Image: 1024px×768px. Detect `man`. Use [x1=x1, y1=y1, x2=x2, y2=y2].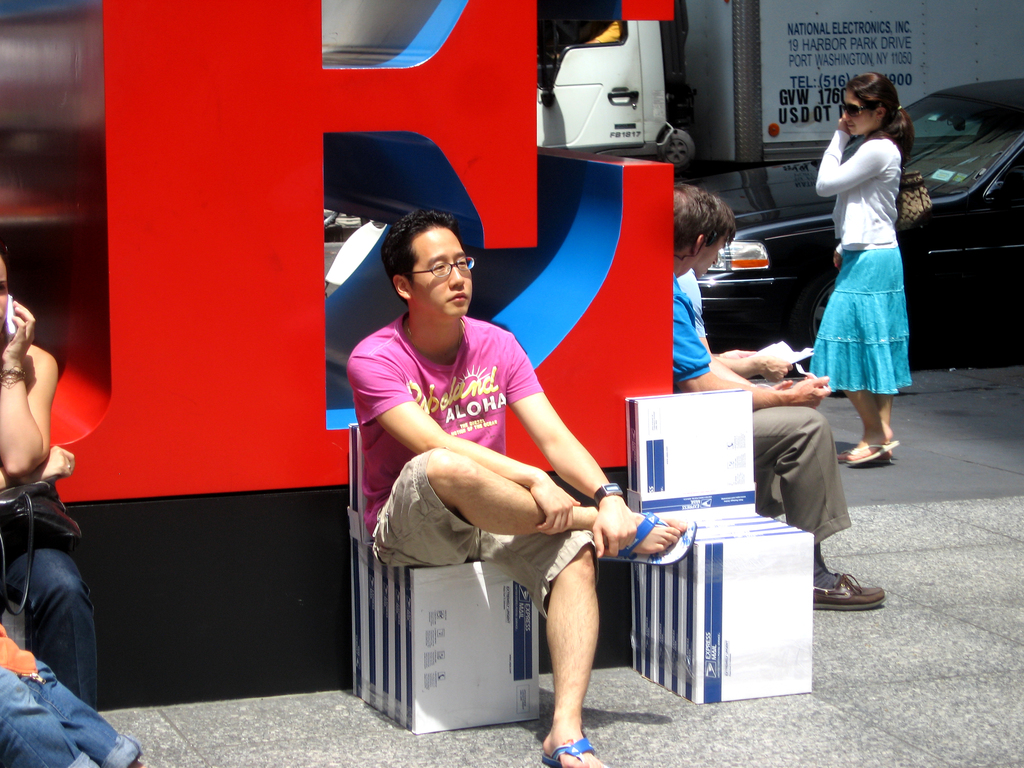
[x1=360, y1=221, x2=659, y2=747].
